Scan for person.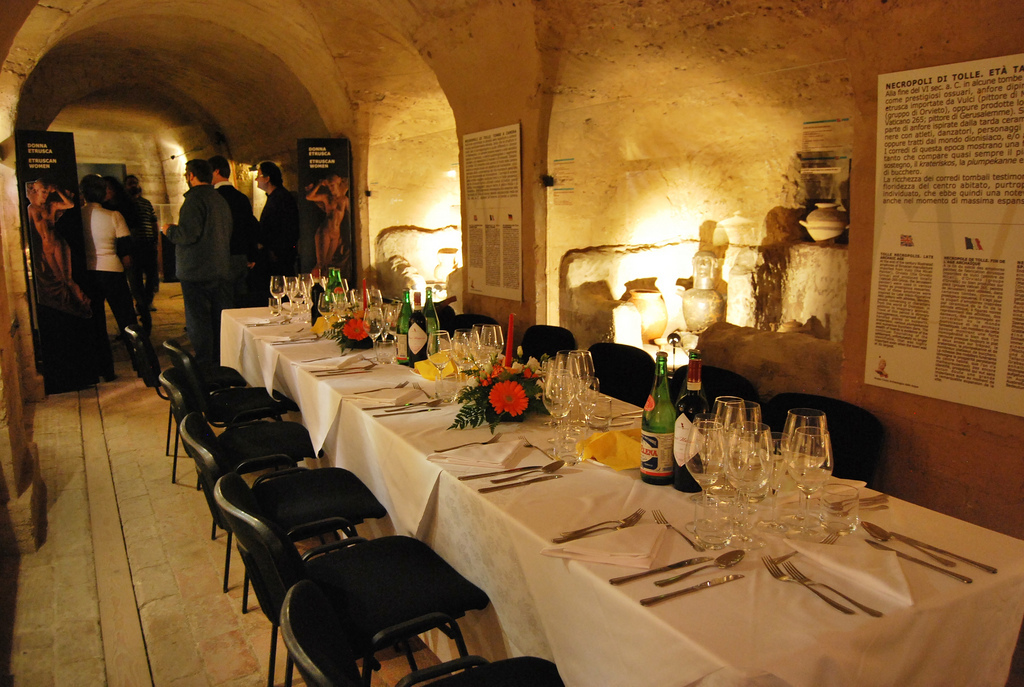
Scan result: [121, 162, 153, 320].
